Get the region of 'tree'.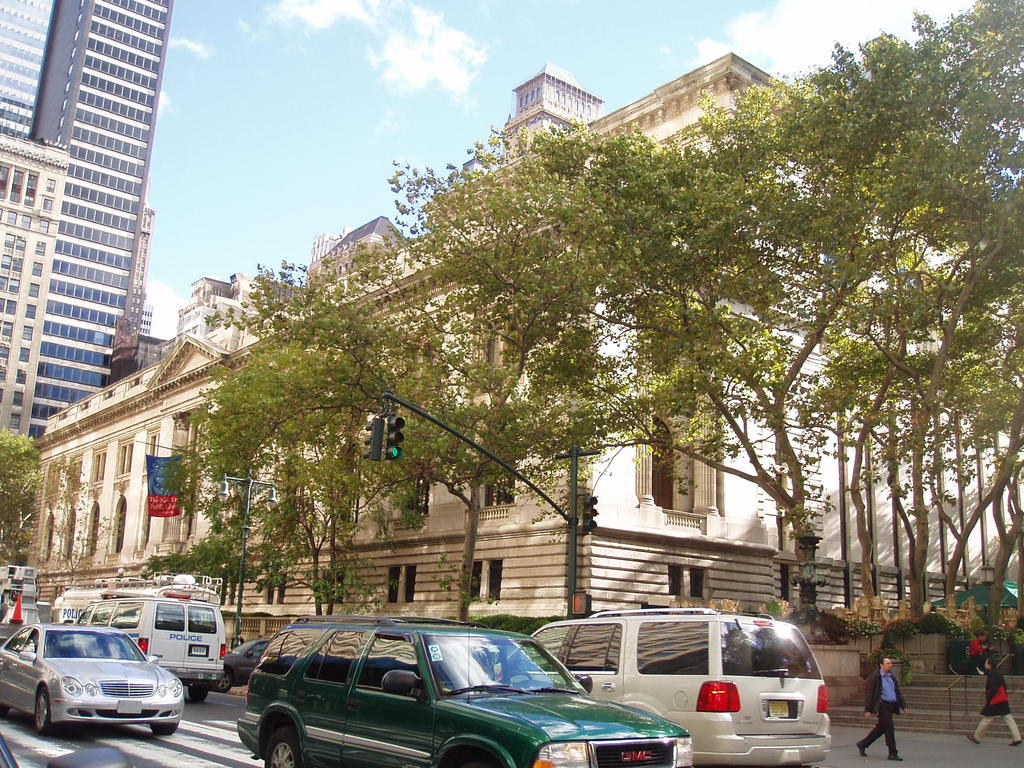
locate(0, 425, 56, 563).
